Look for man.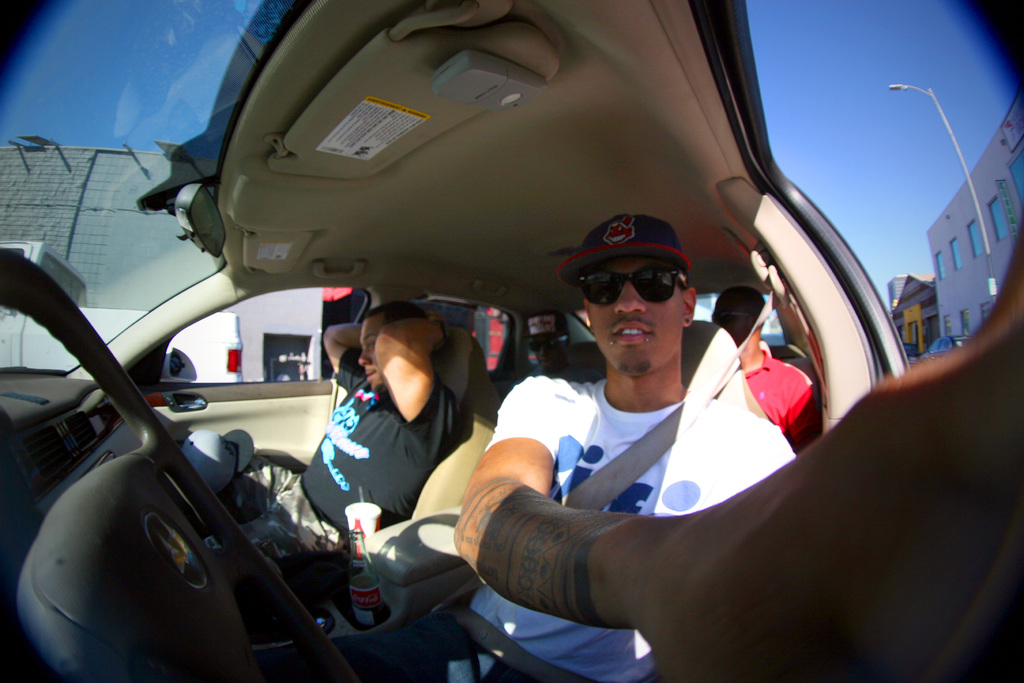
Found: bbox(274, 210, 1023, 682).
